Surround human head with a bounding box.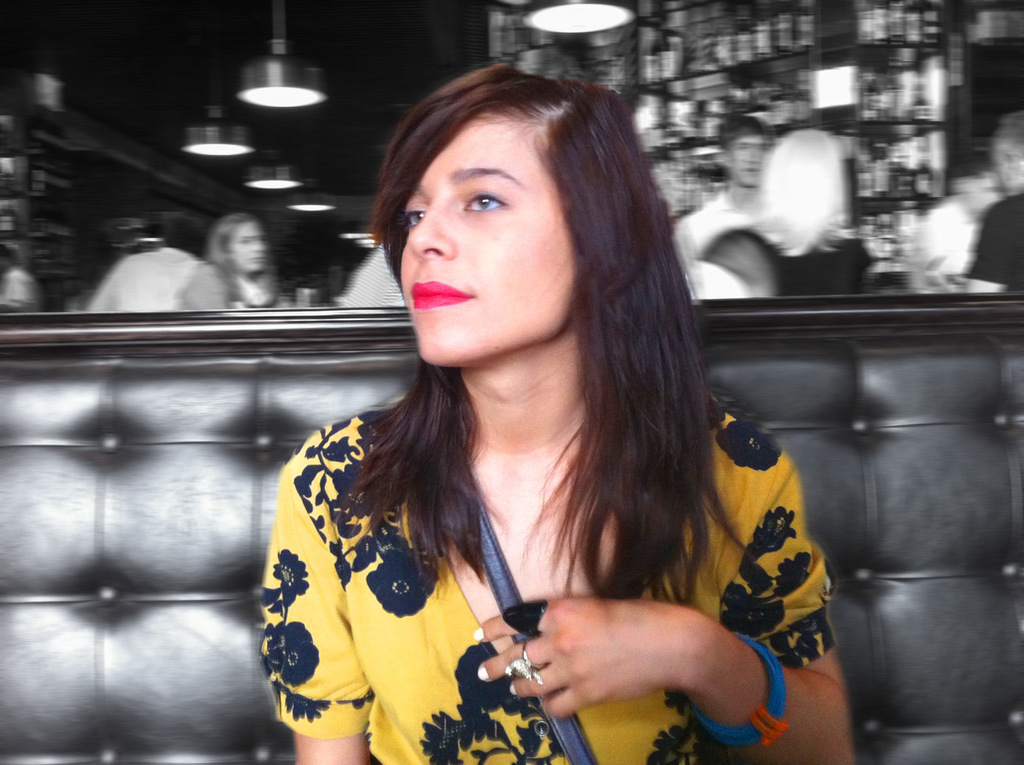
(left=207, top=218, right=269, bottom=271).
